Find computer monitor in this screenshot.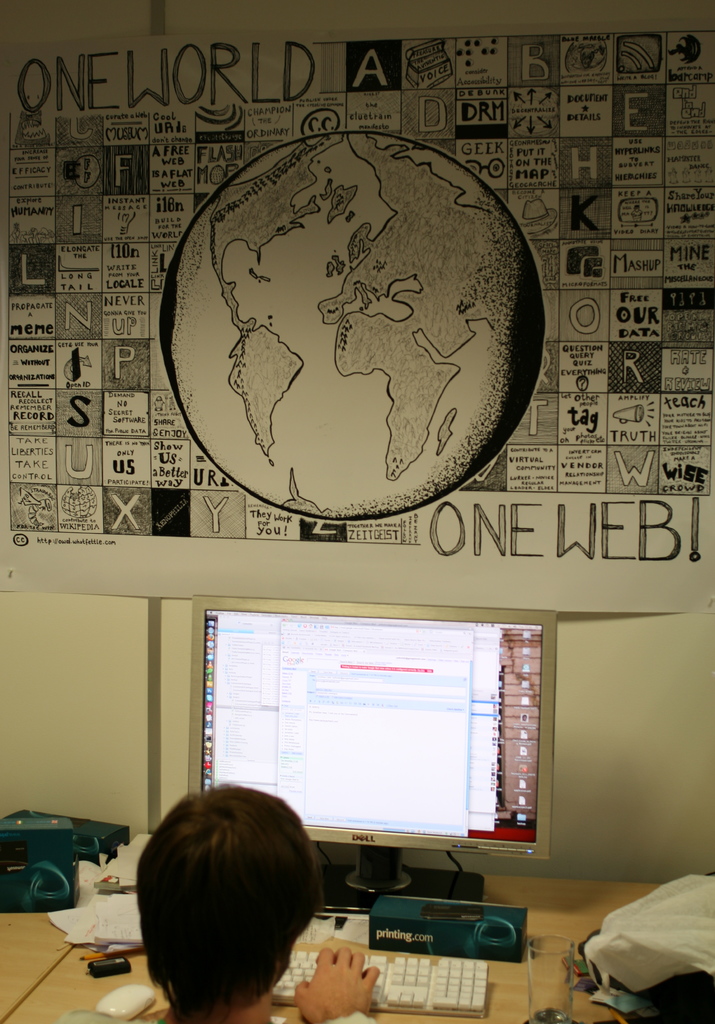
The bounding box for computer monitor is BBox(176, 593, 570, 932).
